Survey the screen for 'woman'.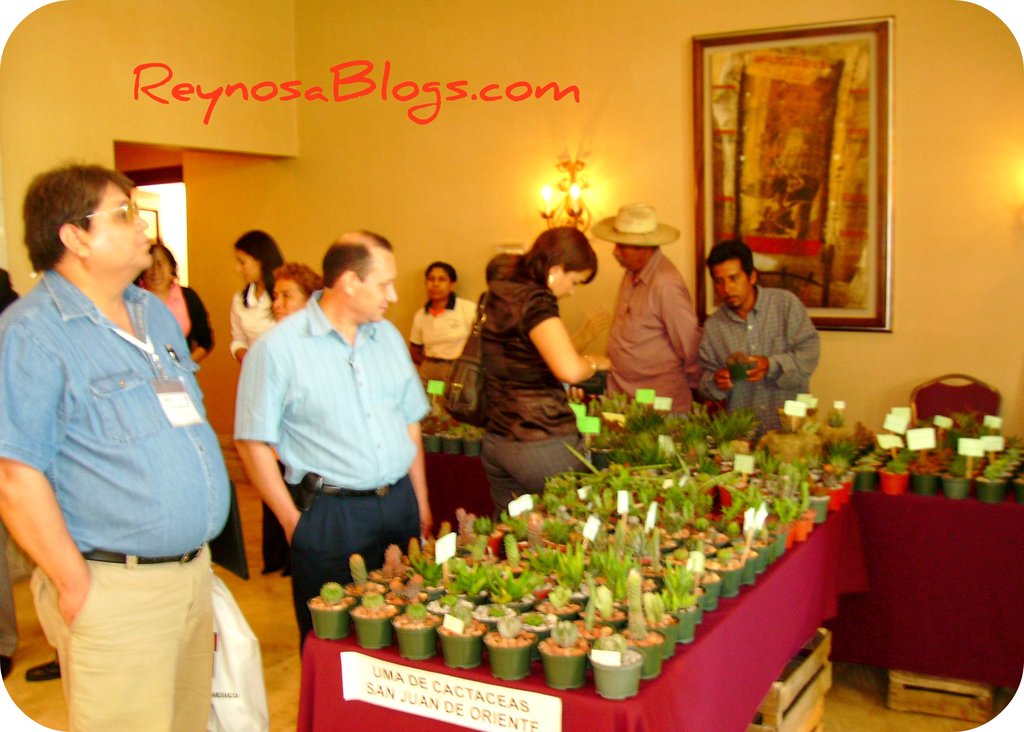
Survey found: pyautogui.locateOnScreen(447, 226, 602, 517).
